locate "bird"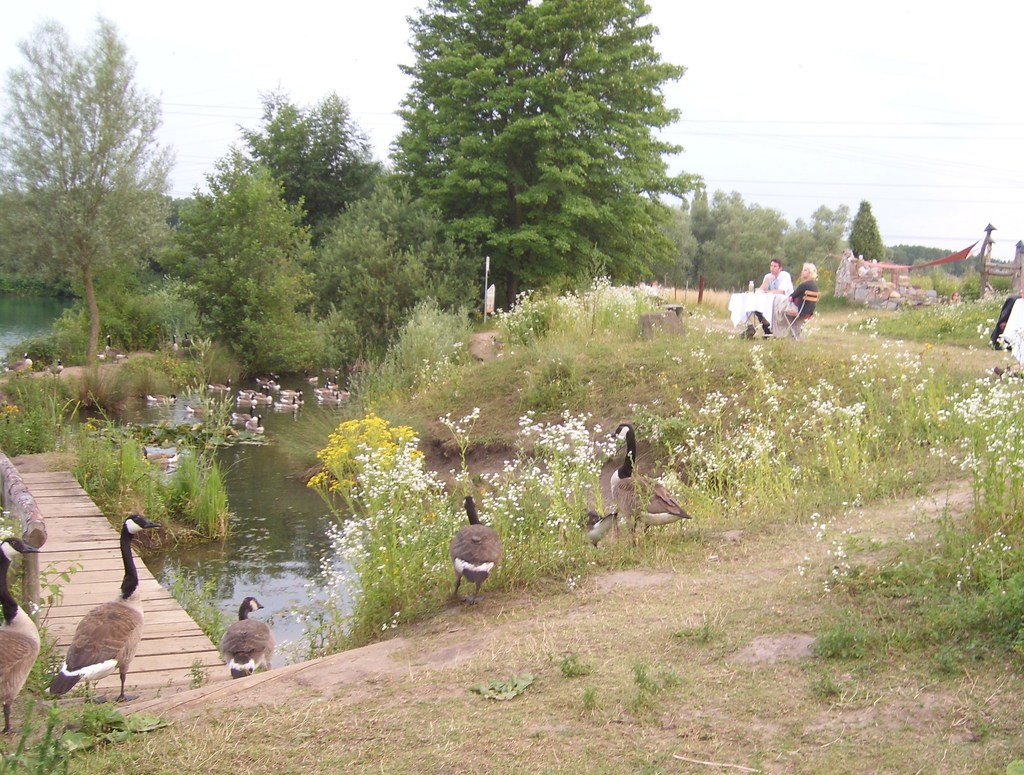
(left=183, top=333, right=194, bottom=348)
